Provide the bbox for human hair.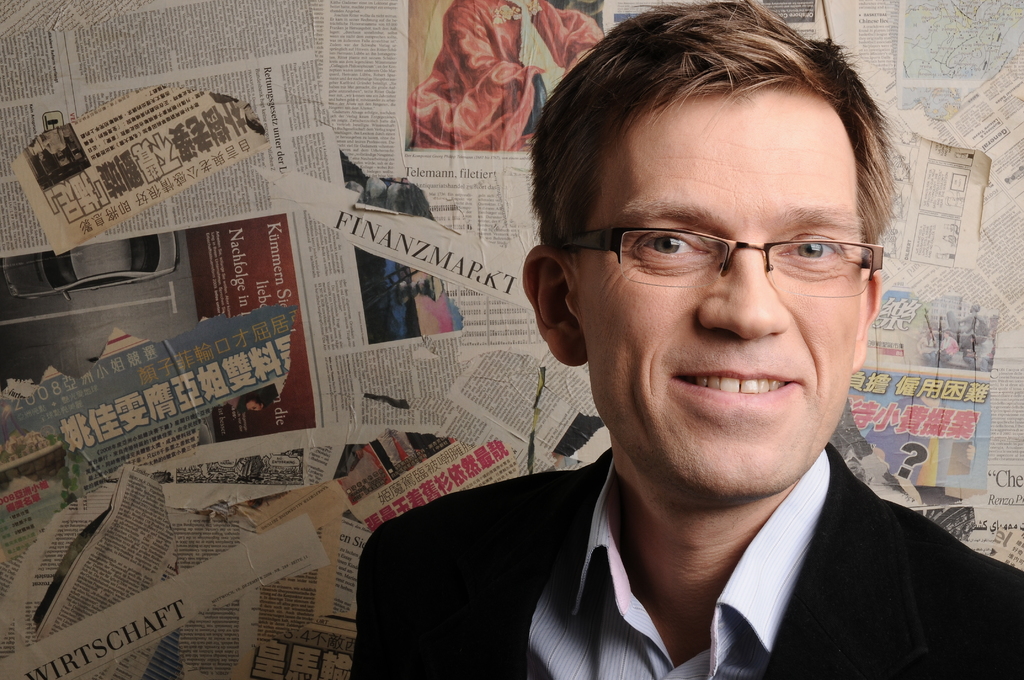
<bbox>563, 29, 897, 274</bbox>.
